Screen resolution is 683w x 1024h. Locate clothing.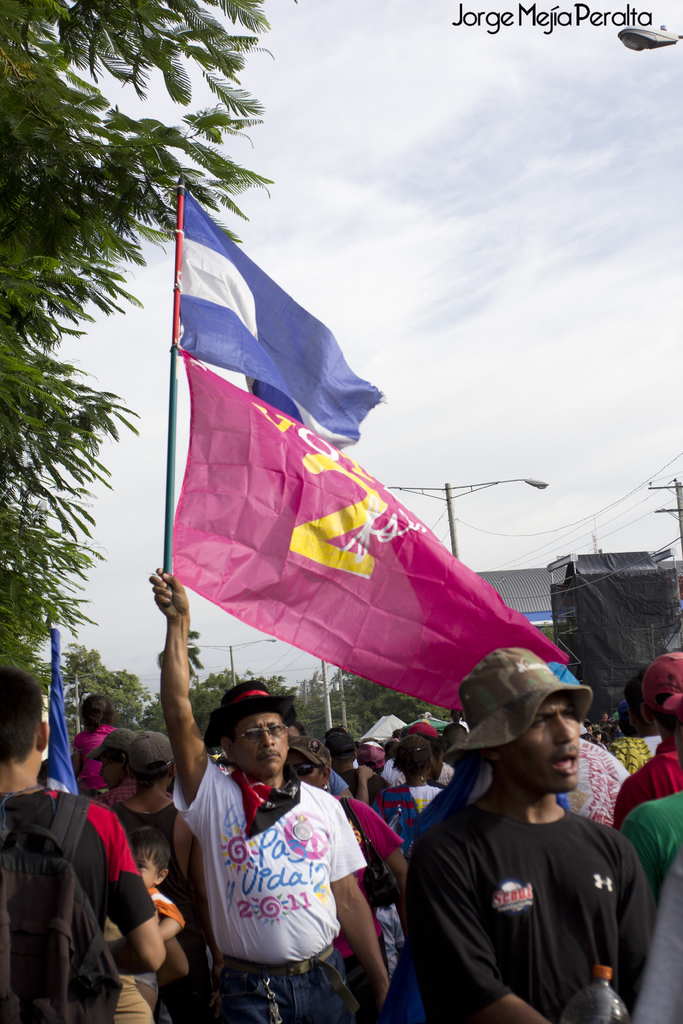
box=[6, 780, 155, 1023].
